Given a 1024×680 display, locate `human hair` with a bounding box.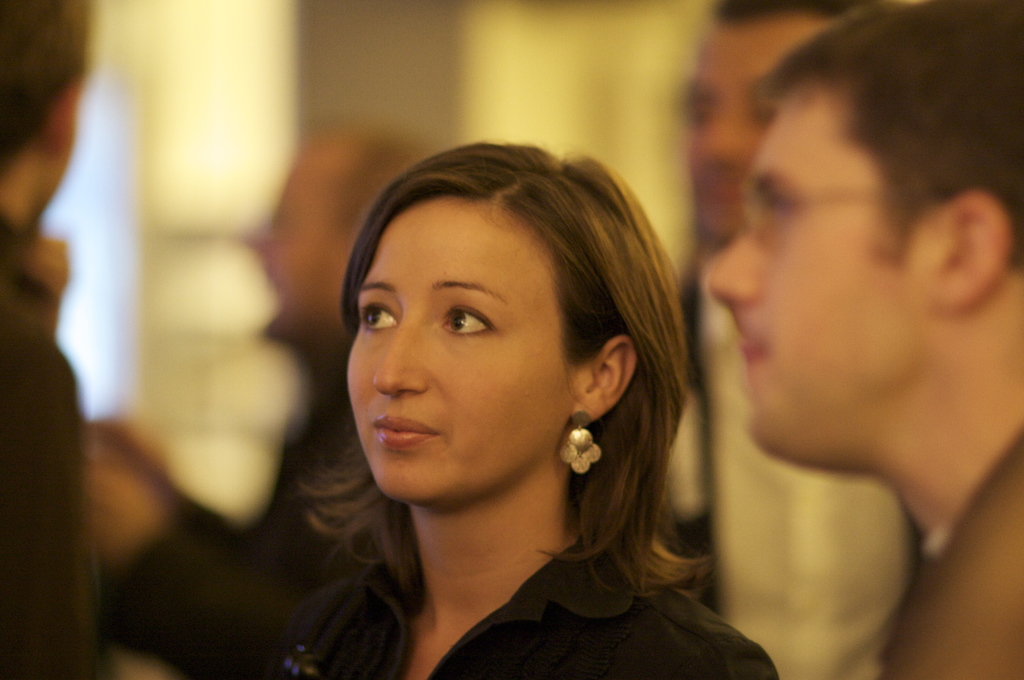
Located: (759, 0, 1023, 273).
